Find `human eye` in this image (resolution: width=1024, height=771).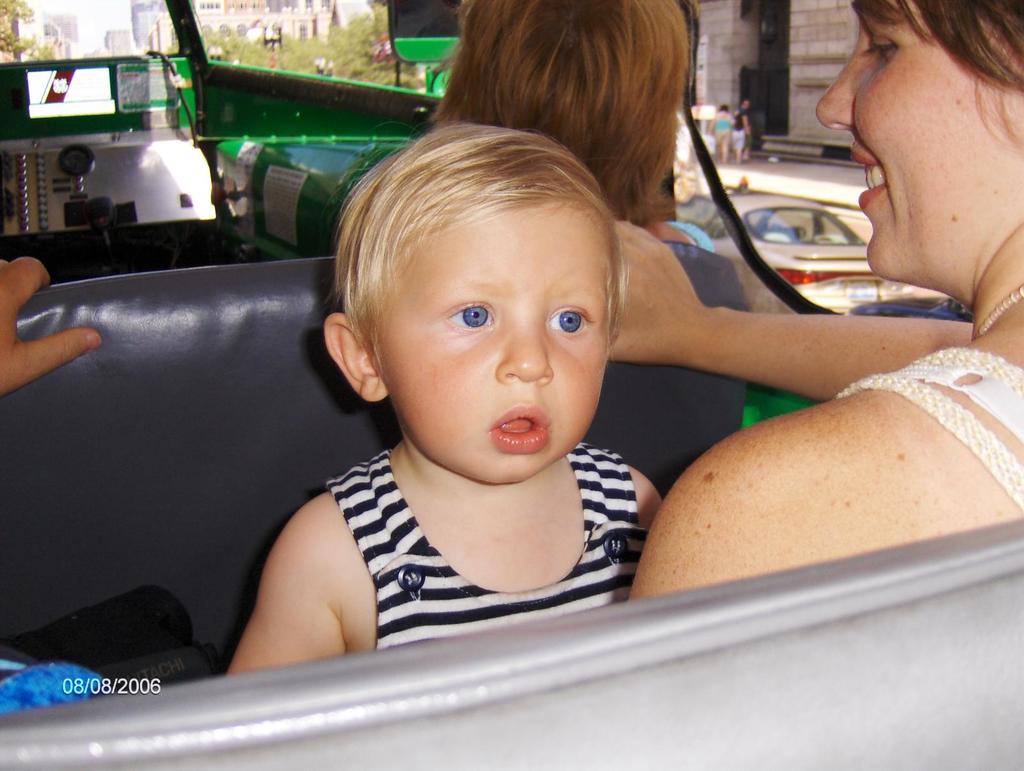
region(544, 304, 595, 337).
